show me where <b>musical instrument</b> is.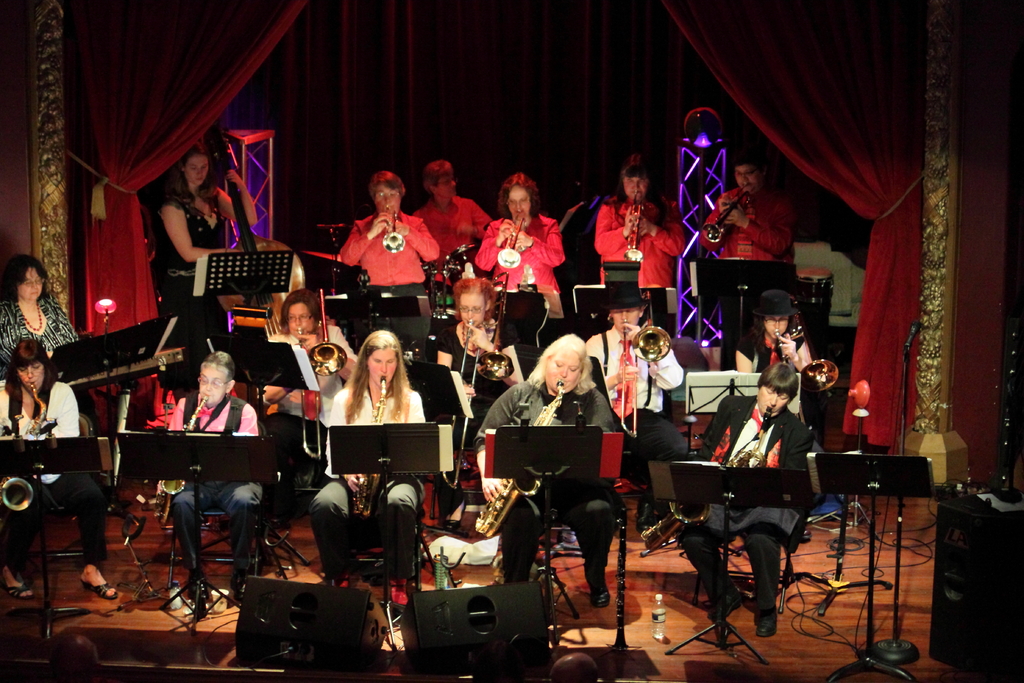
<b>musical instrument</b> is at region(296, 289, 348, 465).
